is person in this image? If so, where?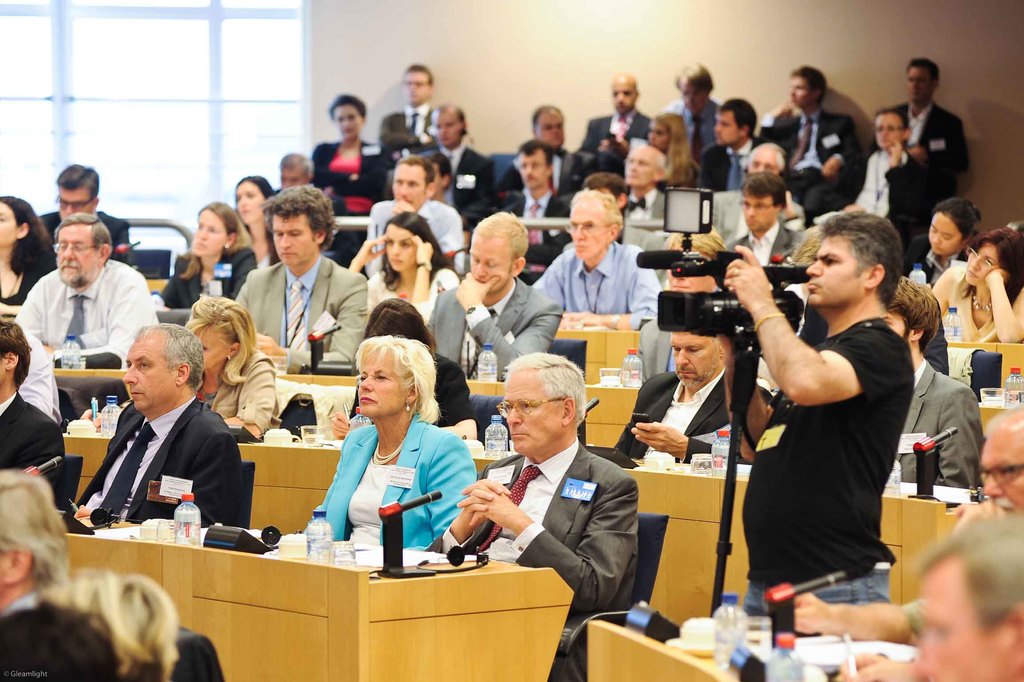
Yes, at region(613, 334, 733, 465).
